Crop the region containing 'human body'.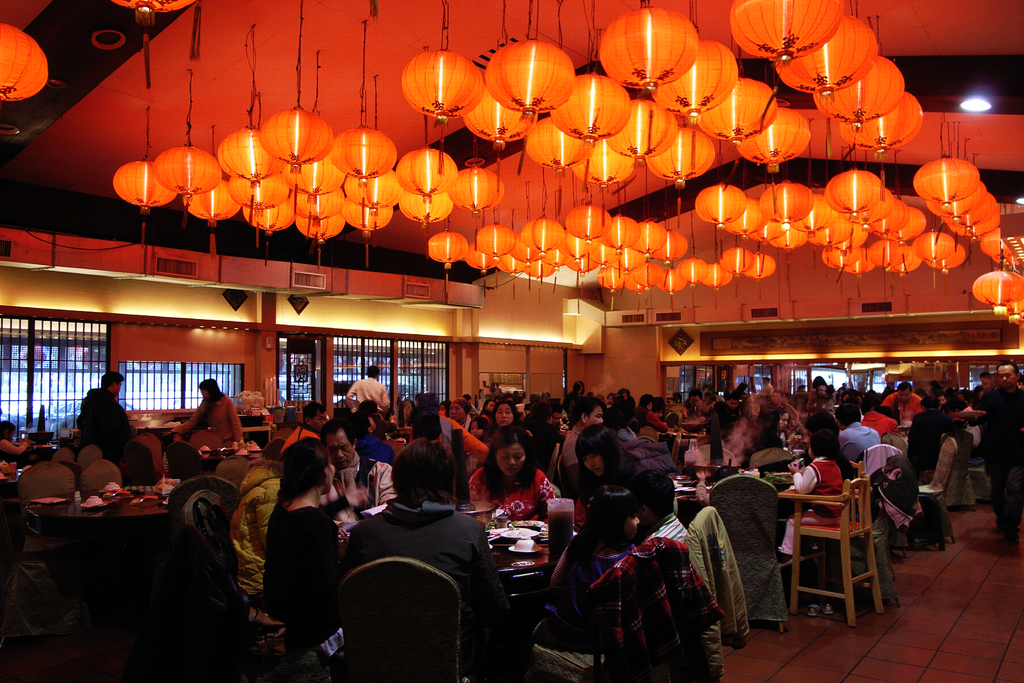
Crop region: 73:368:140:451.
